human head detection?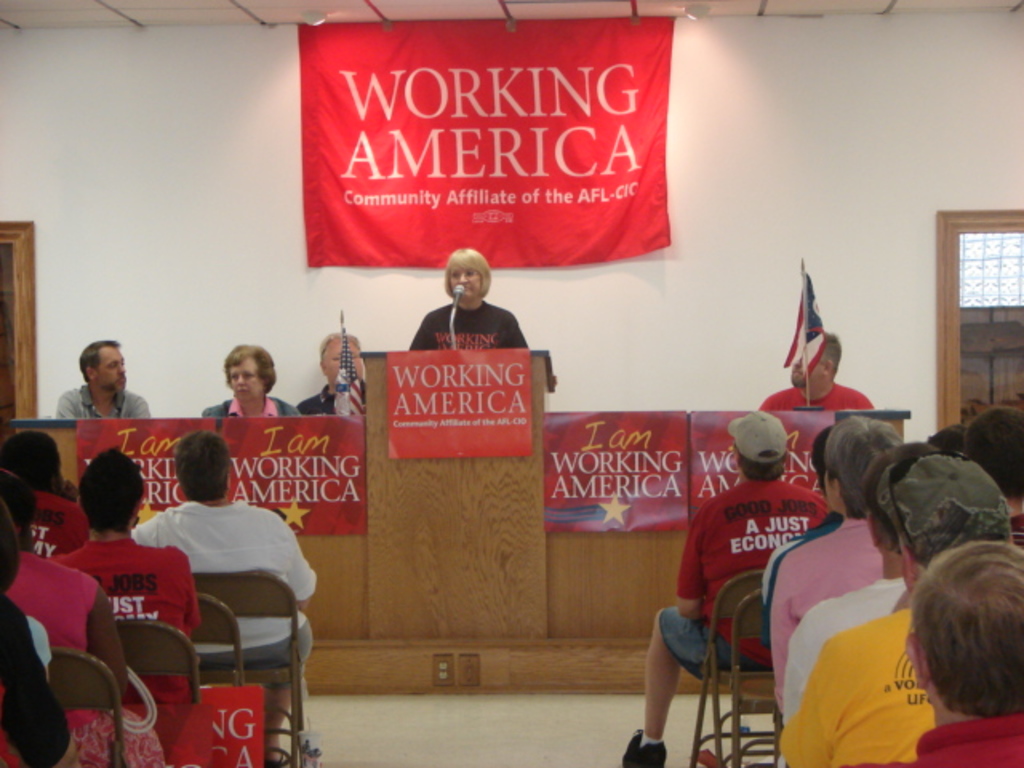
box(443, 248, 493, 307)
